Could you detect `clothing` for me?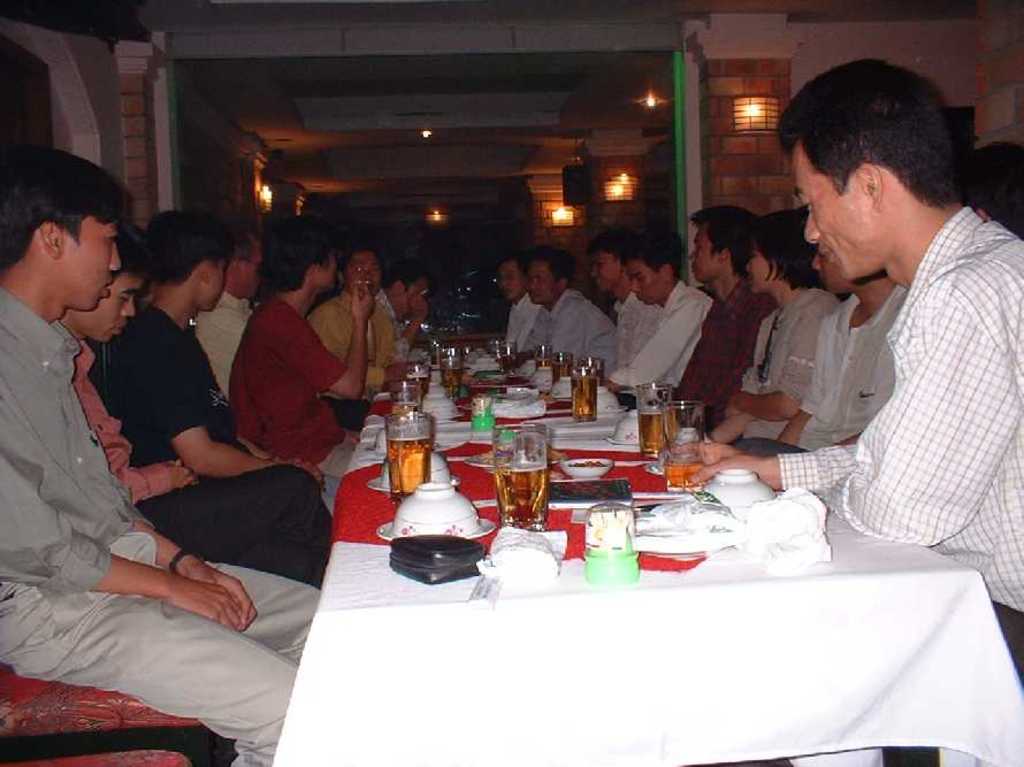
Detection result: 517 284 613 370.
